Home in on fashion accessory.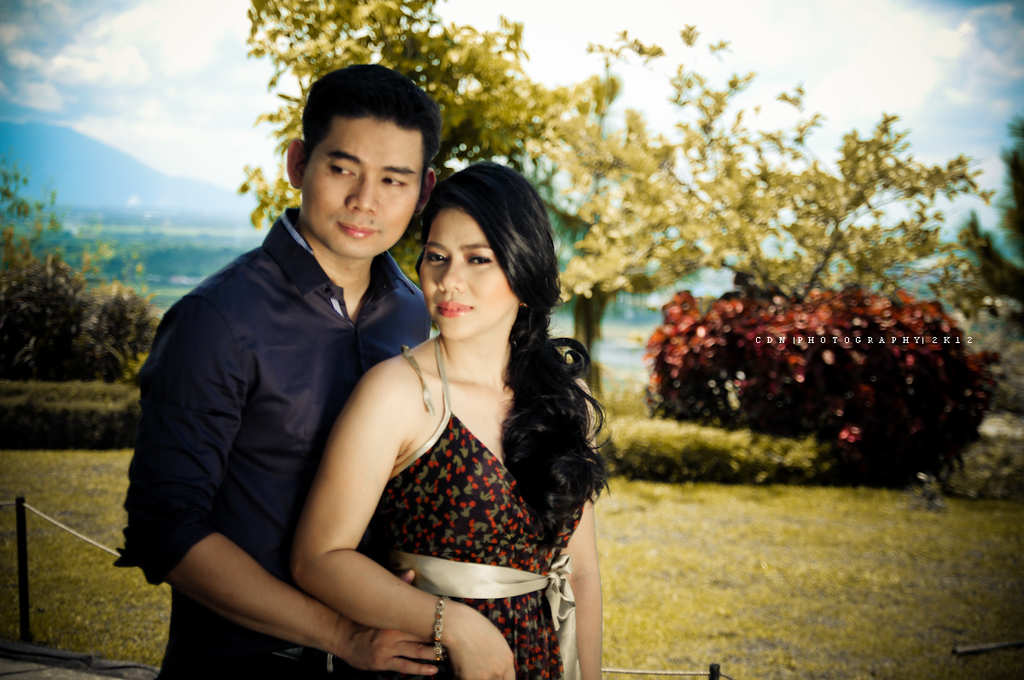
Homed in at BBox(430, 592, 448, 661).
